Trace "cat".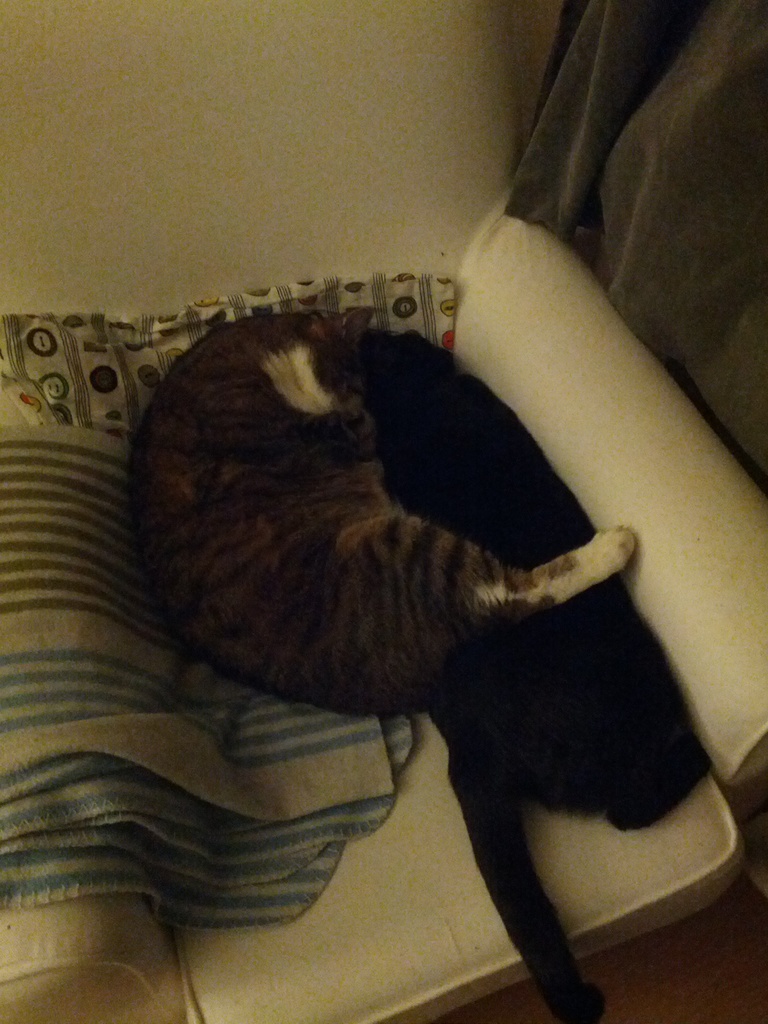
Traced to box(113, 304, 644, 719).
